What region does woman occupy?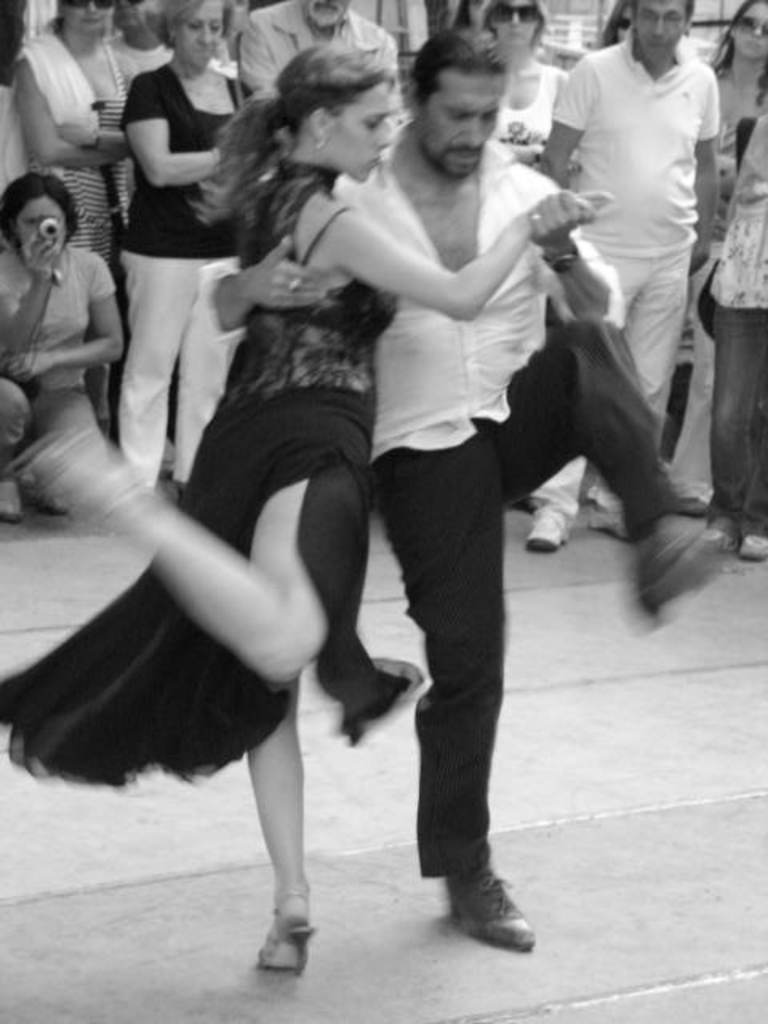
<box>0,0,154,280</box>.
